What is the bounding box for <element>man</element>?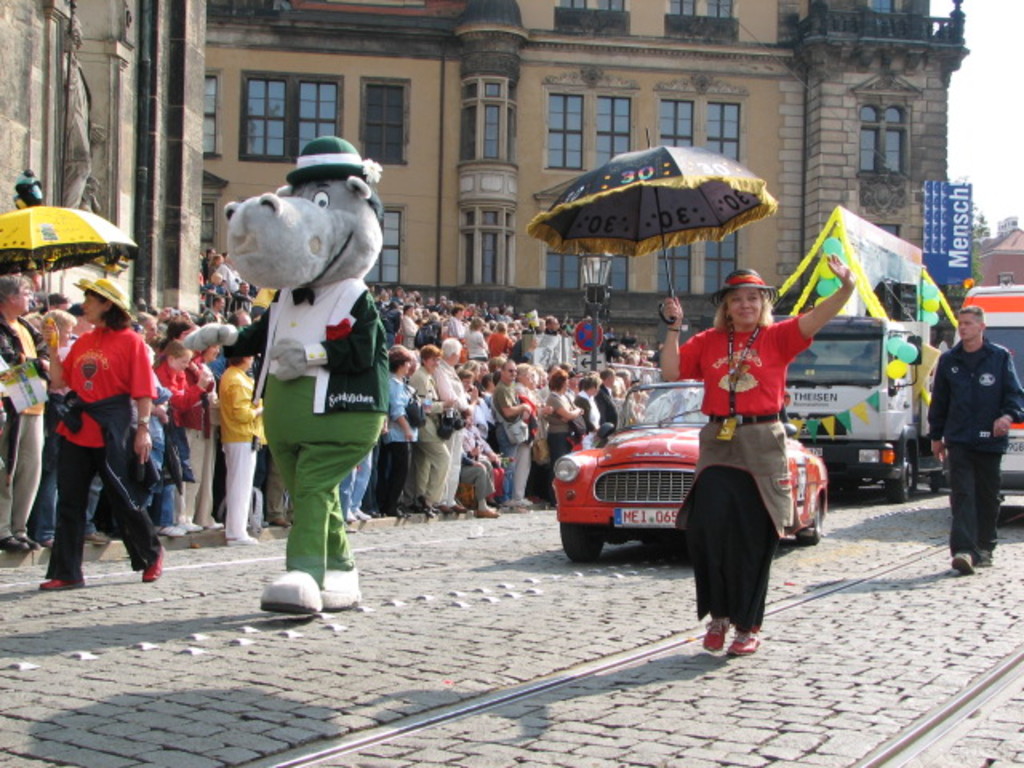
x1=435, y1=334, x2=472, y2=512.
